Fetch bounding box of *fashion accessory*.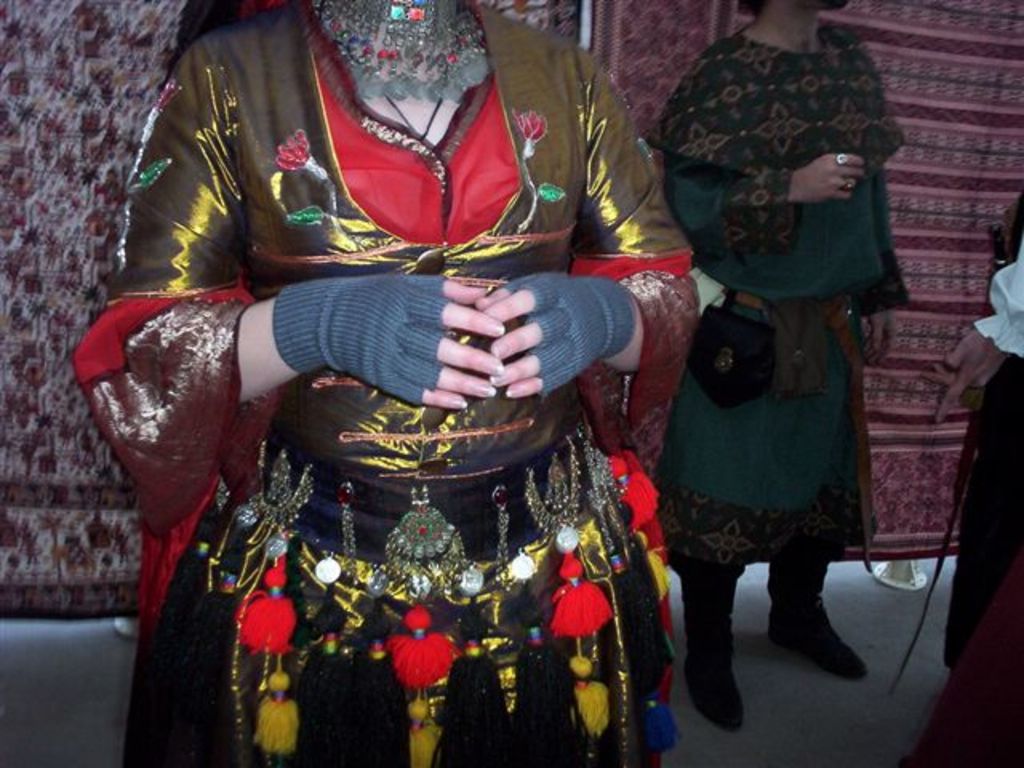
Bbox: (834,150,846,162).
